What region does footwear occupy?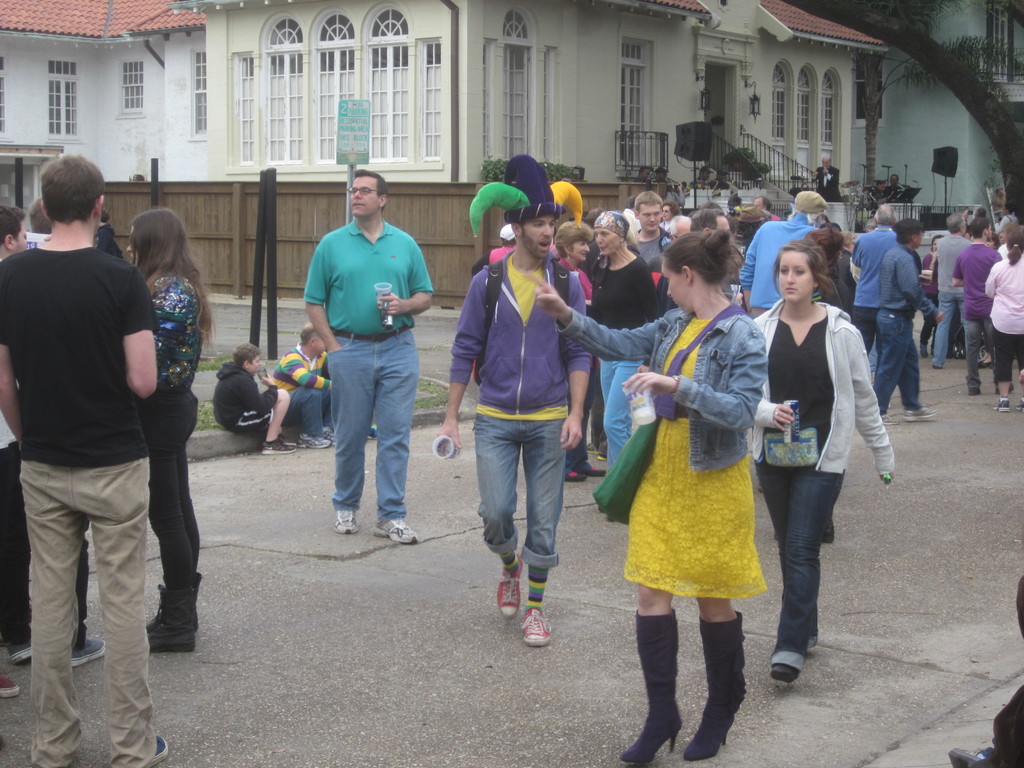
l=65, t=628, r=106, b=671.
